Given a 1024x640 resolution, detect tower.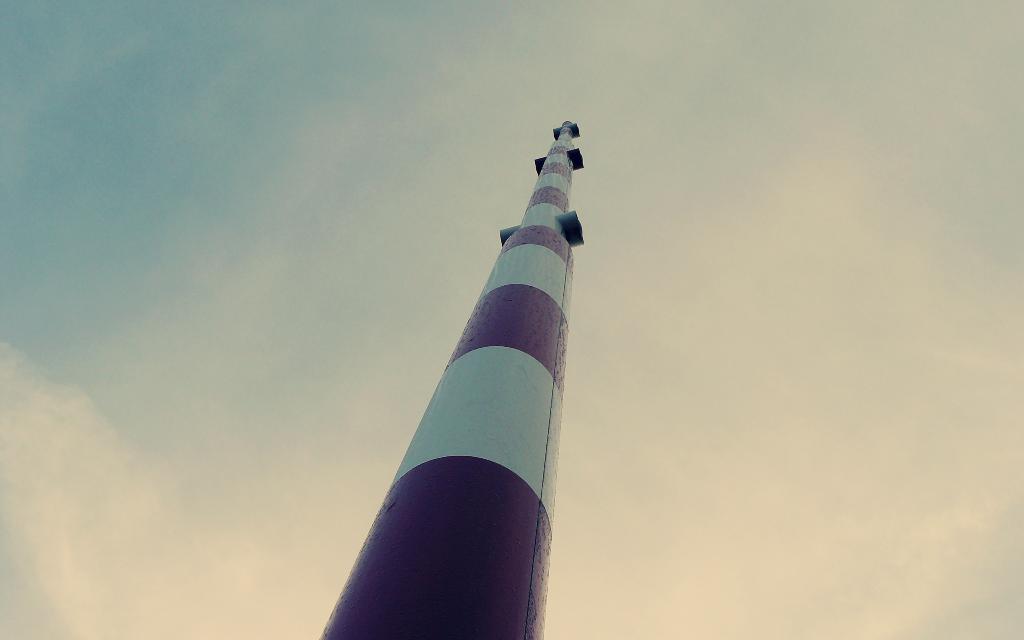
box=[266, 108, 642, 639].
